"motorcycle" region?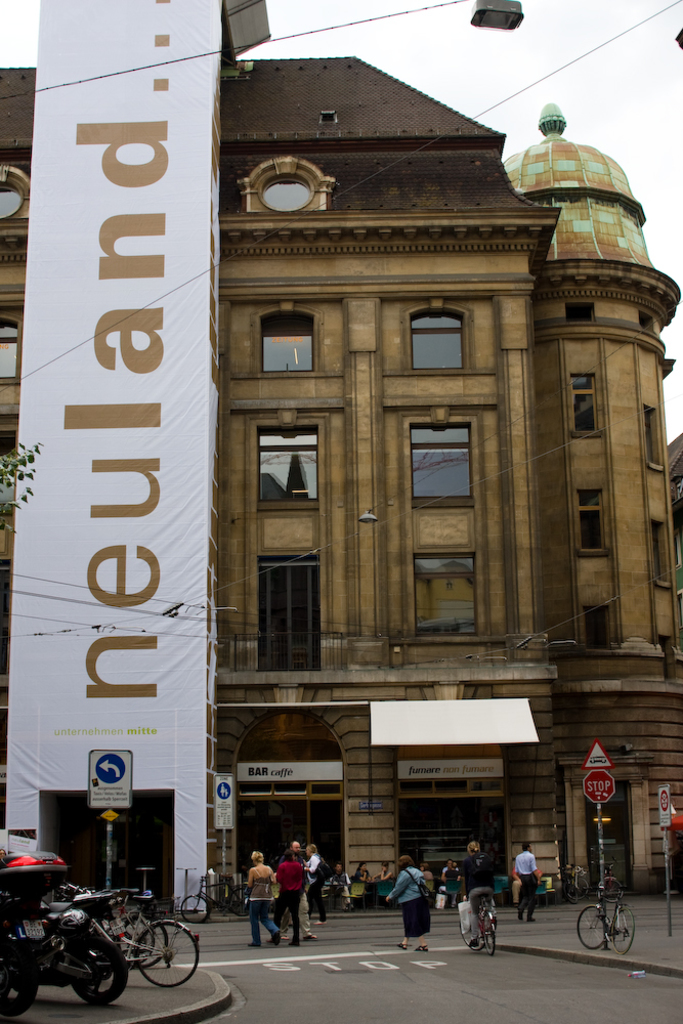
bbox=[49, 893, 128, 1010]
